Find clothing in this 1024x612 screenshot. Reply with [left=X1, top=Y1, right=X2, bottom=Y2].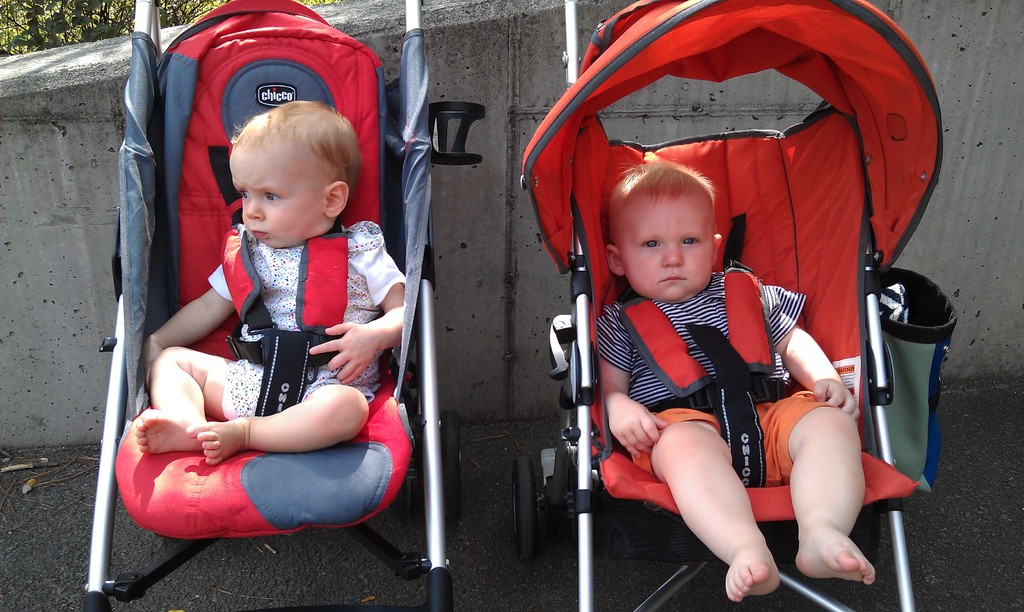
[left=583, top=271, right=831, bottom=488].
